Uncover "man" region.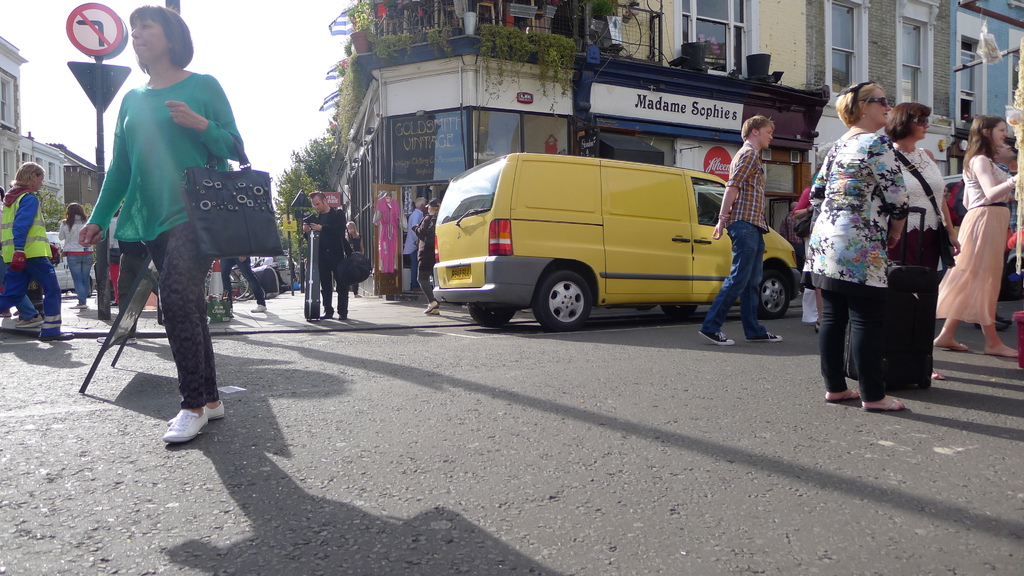
Uncovered: select_region(406, 197, 438, 317).
